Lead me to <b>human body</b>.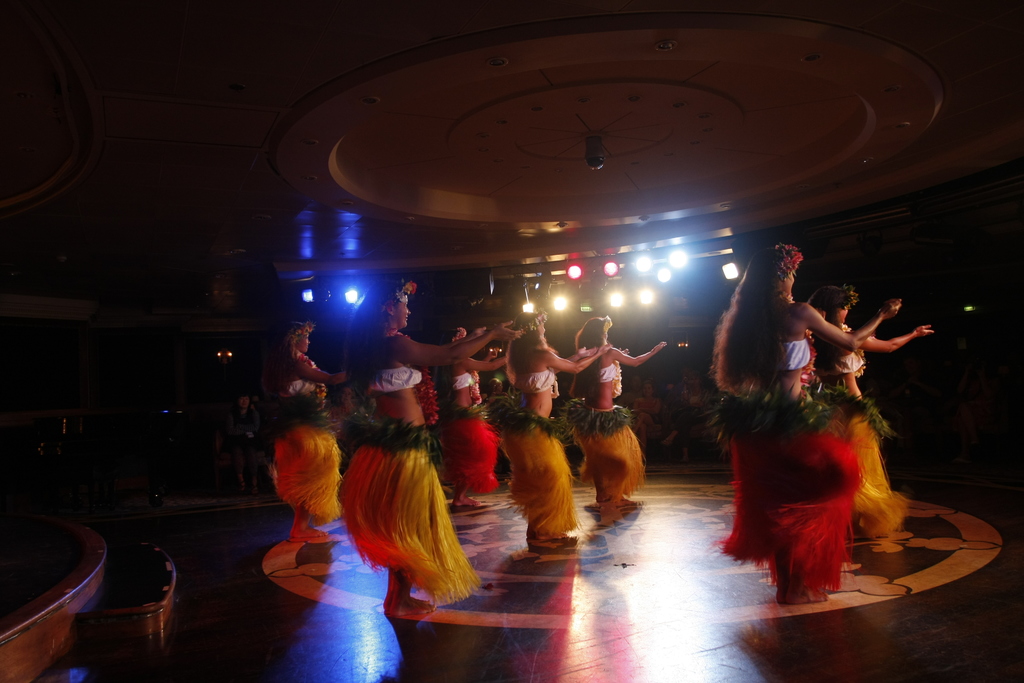
Lead to Rect(436, 352, 519, 504).
